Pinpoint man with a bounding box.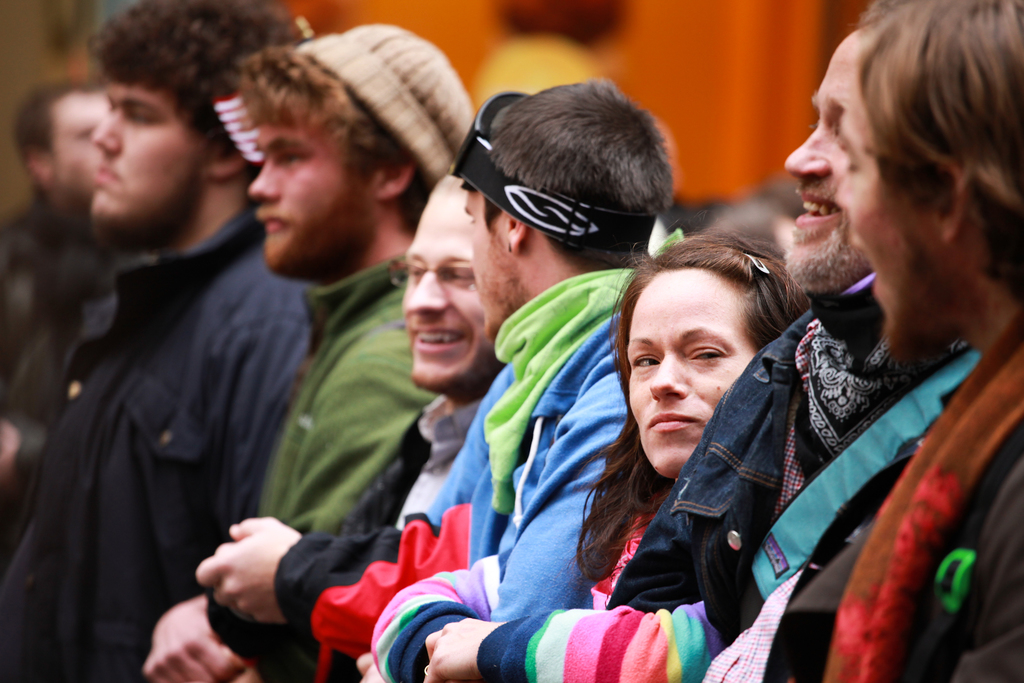
region(0, 0, 316, 682).
